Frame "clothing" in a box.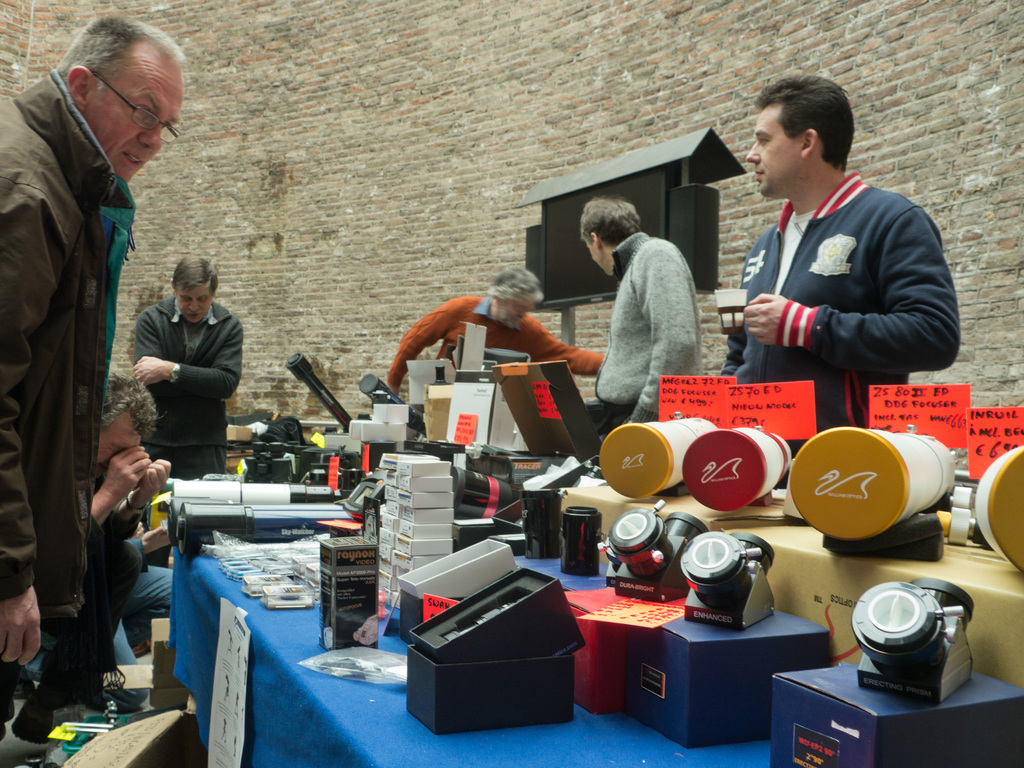
[0, 79, 114, 597].
